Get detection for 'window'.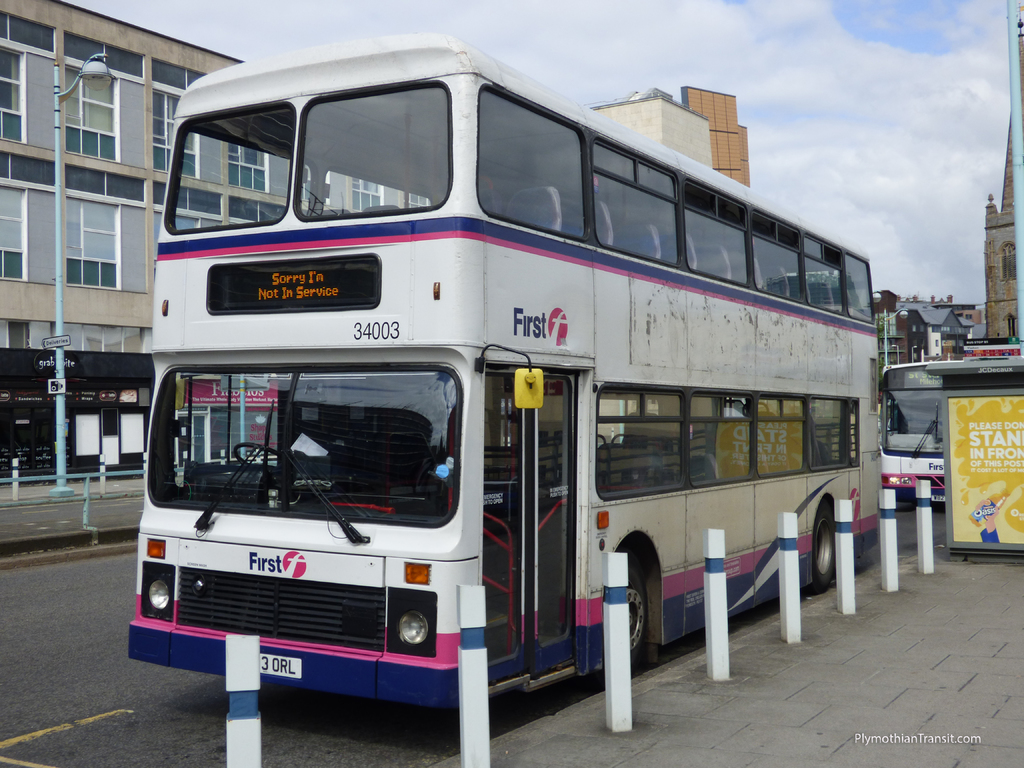
Detection: BBox(0, 46, 25, 140).
